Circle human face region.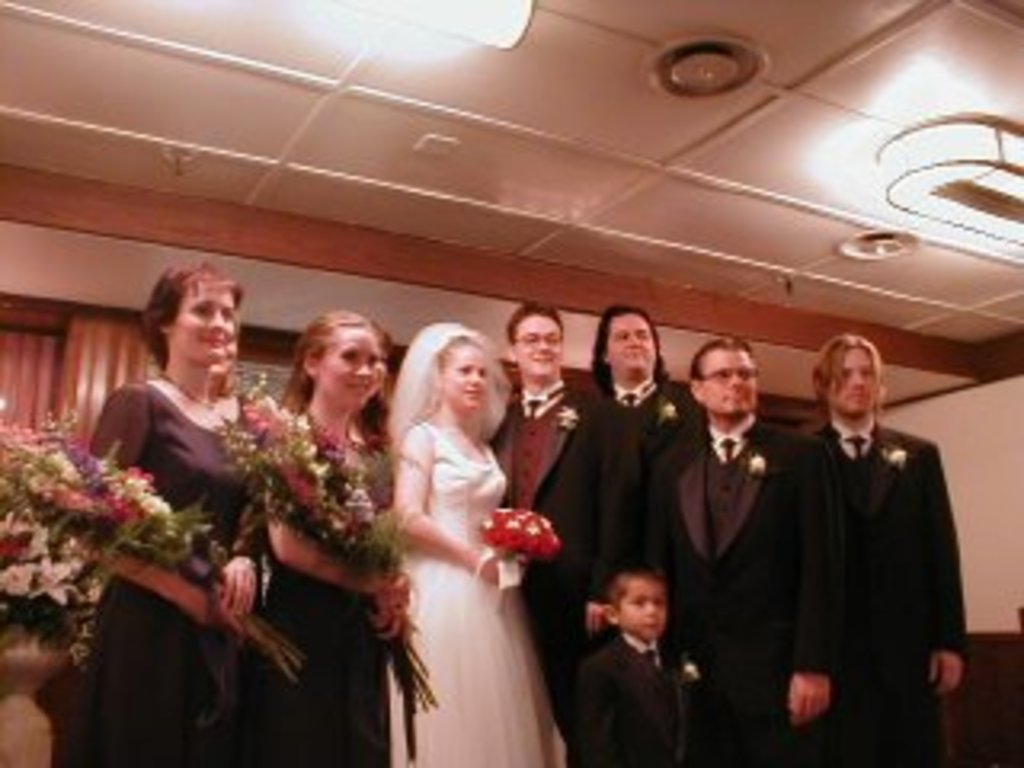
Region: box=[618, 582, 662, 643].
